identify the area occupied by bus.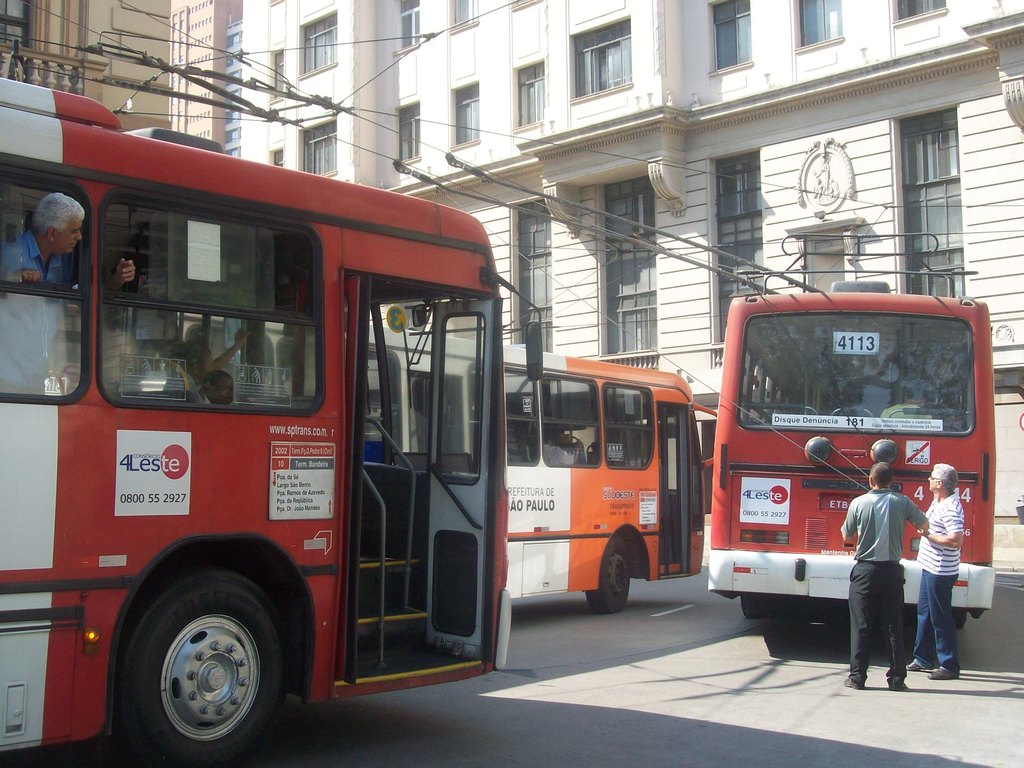
Area: (706,276,998,616).
